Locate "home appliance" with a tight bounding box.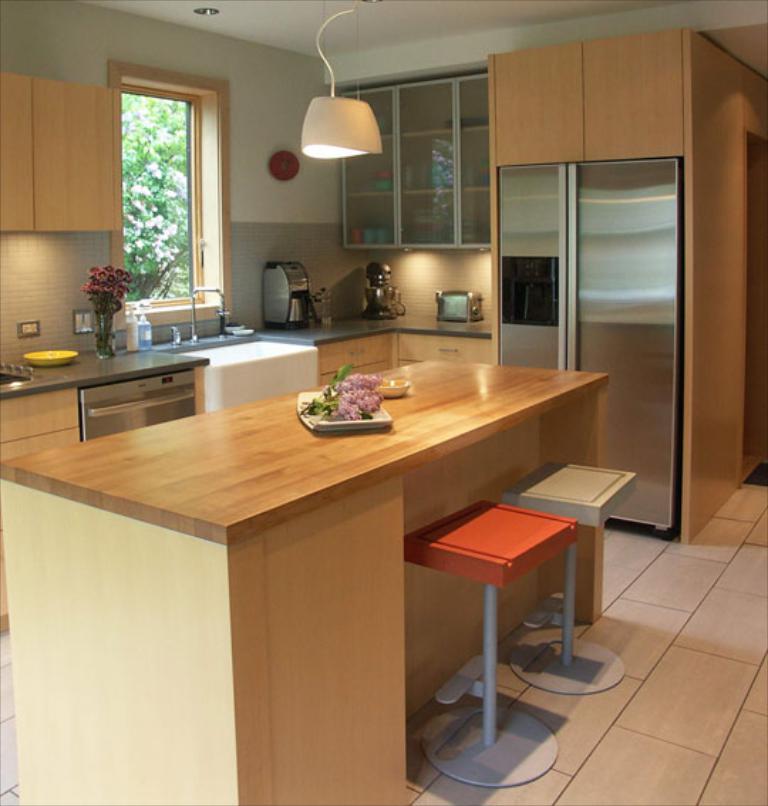
[x1=496, y1=158, x2=681, y2=537].
